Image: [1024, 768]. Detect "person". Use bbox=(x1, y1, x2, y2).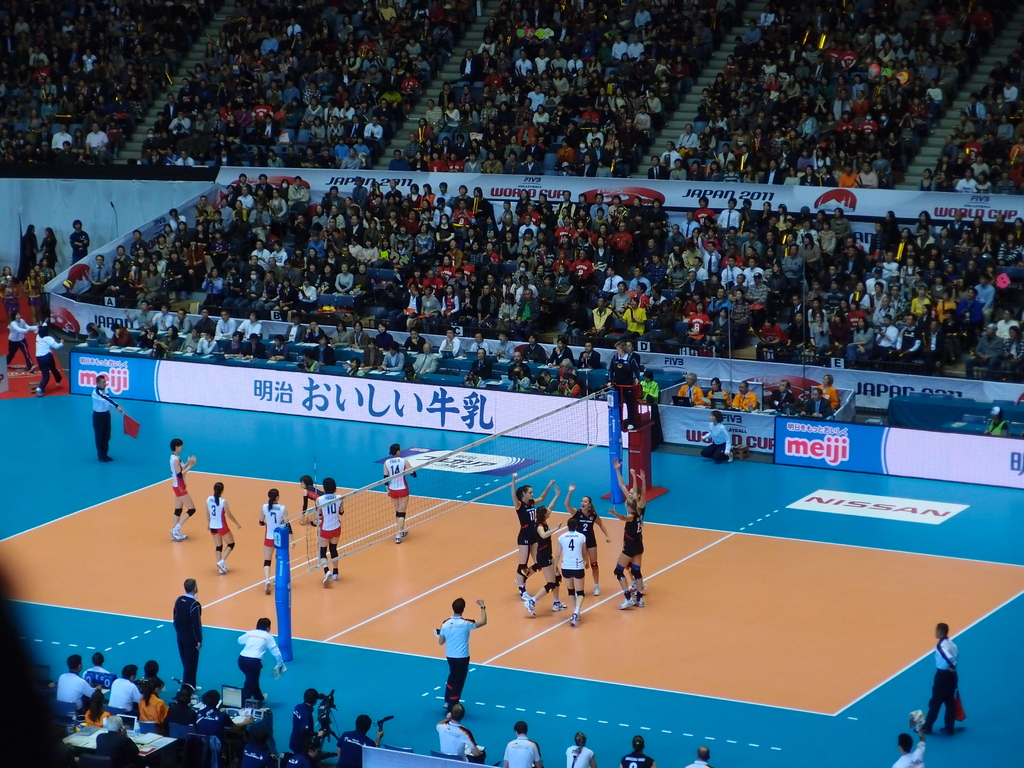
bbox=(403, 328, 426, 353).
